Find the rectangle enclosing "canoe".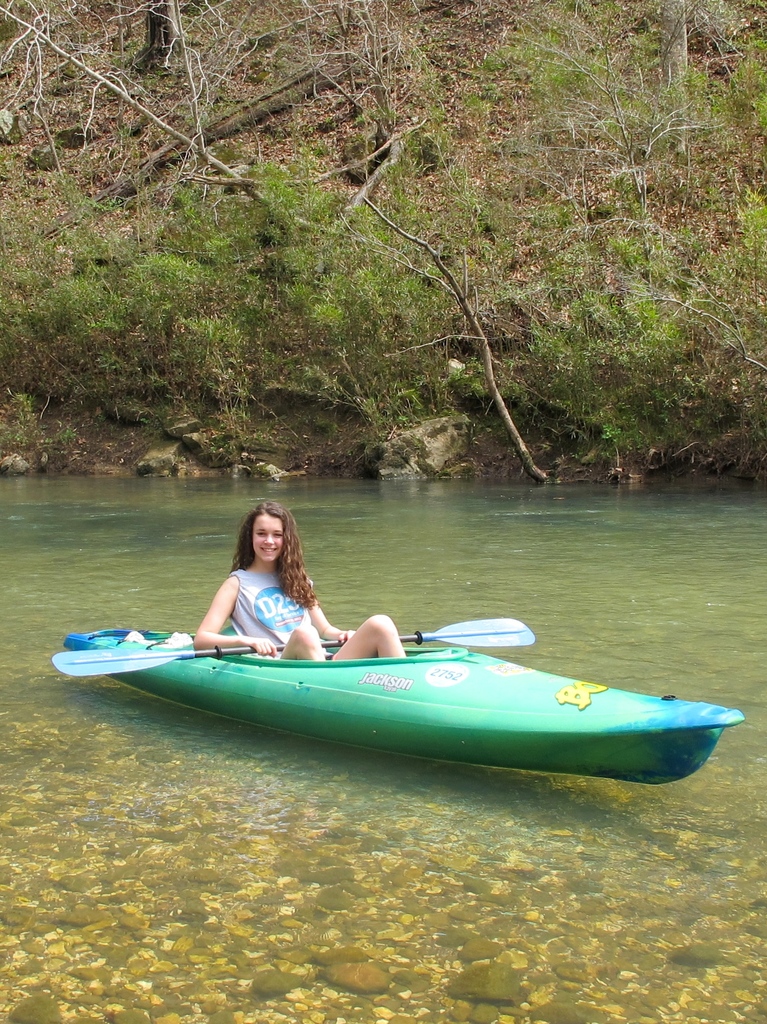
left=67, top=612, right=739, bottom=781.
